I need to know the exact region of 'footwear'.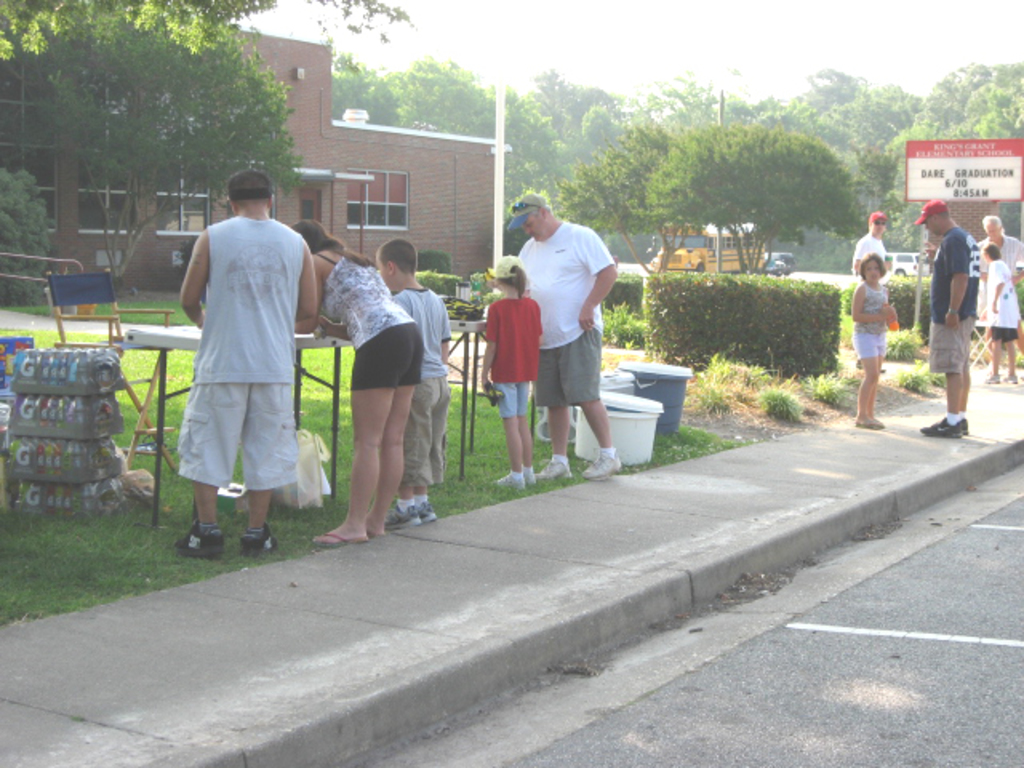
Region: <box>384,502,422,528</box>.
